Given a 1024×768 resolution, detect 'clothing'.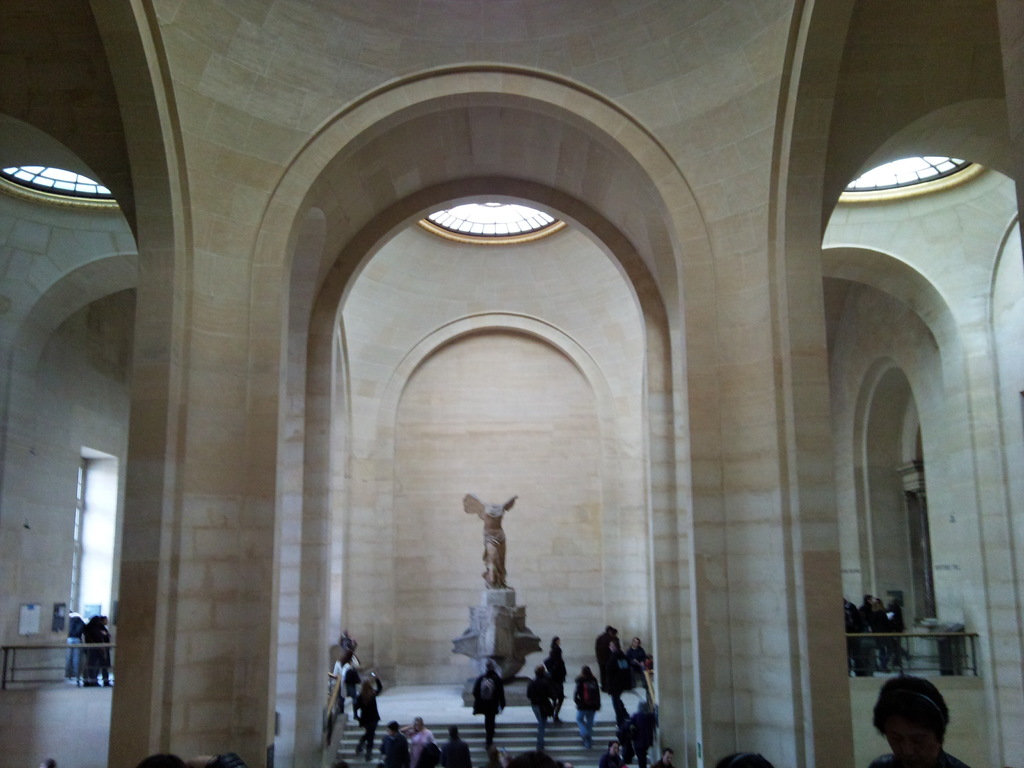
[left=543, top=651, right=564, bottom=717].
